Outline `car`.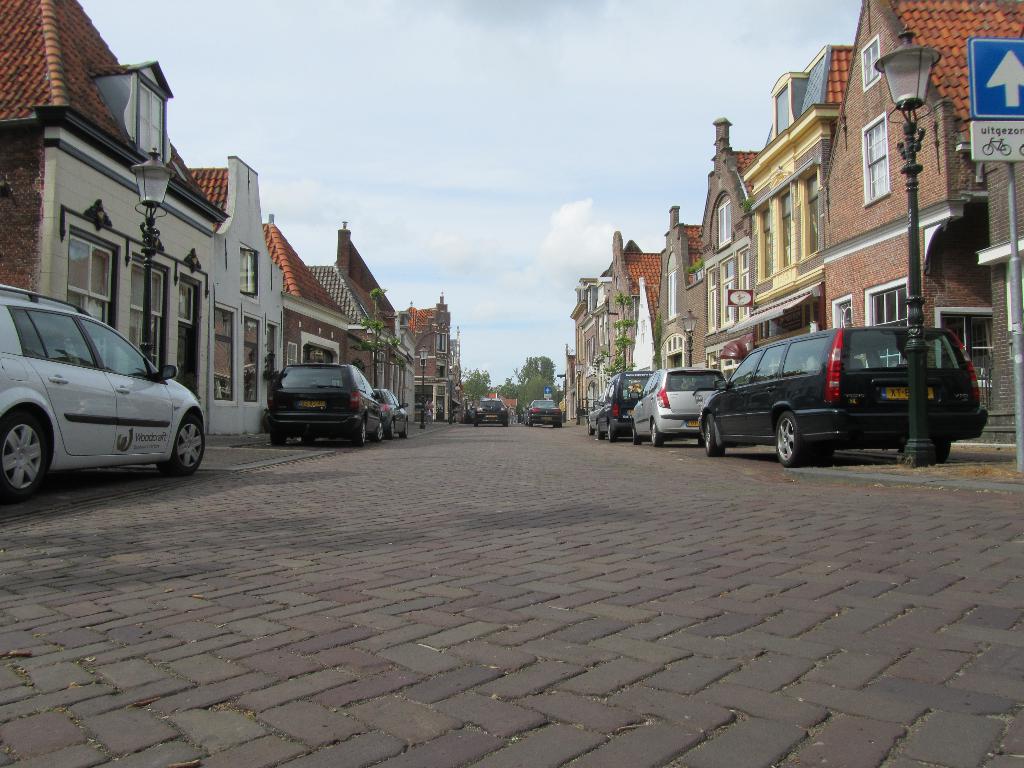
Outline: (372,385,412,442).
